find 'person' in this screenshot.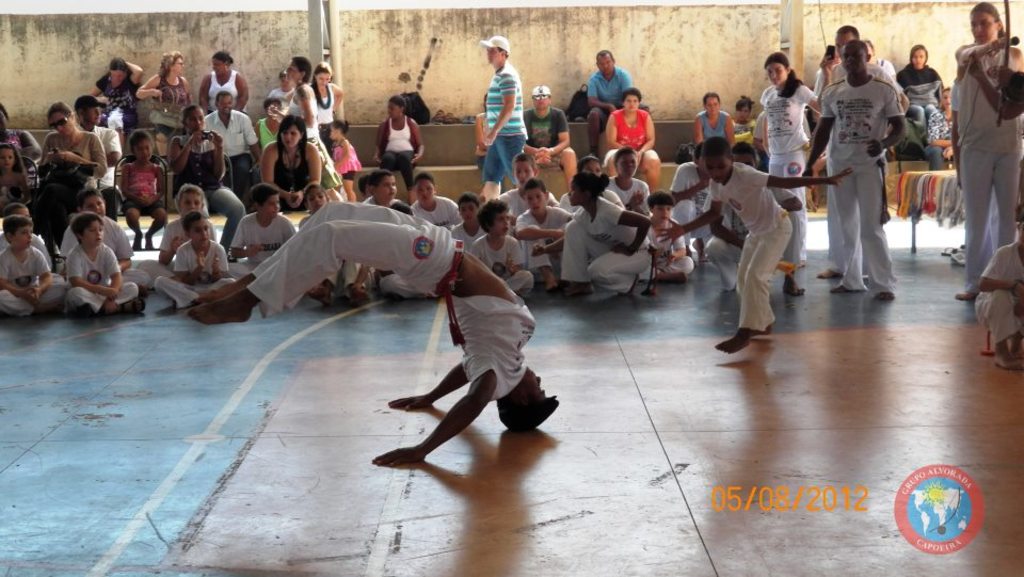
The bounding box for 'person' is x1=559, y1=167, x2=652, y2=286.
